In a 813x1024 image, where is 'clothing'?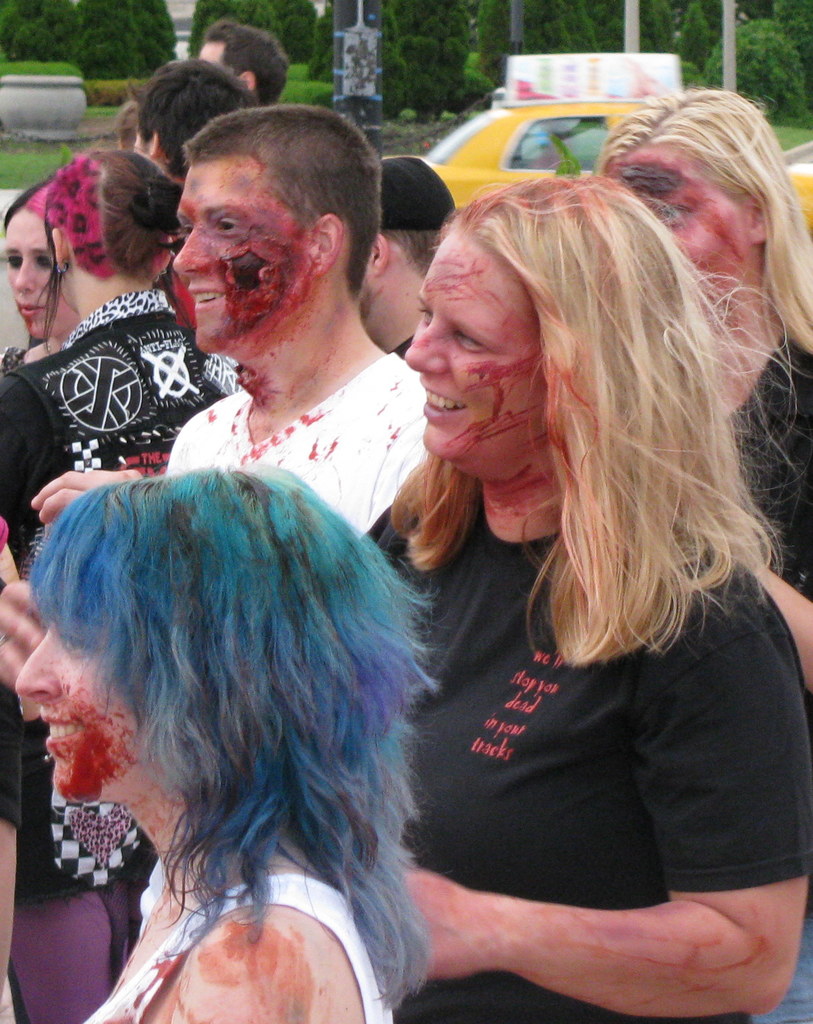
87 844 395 1023.
